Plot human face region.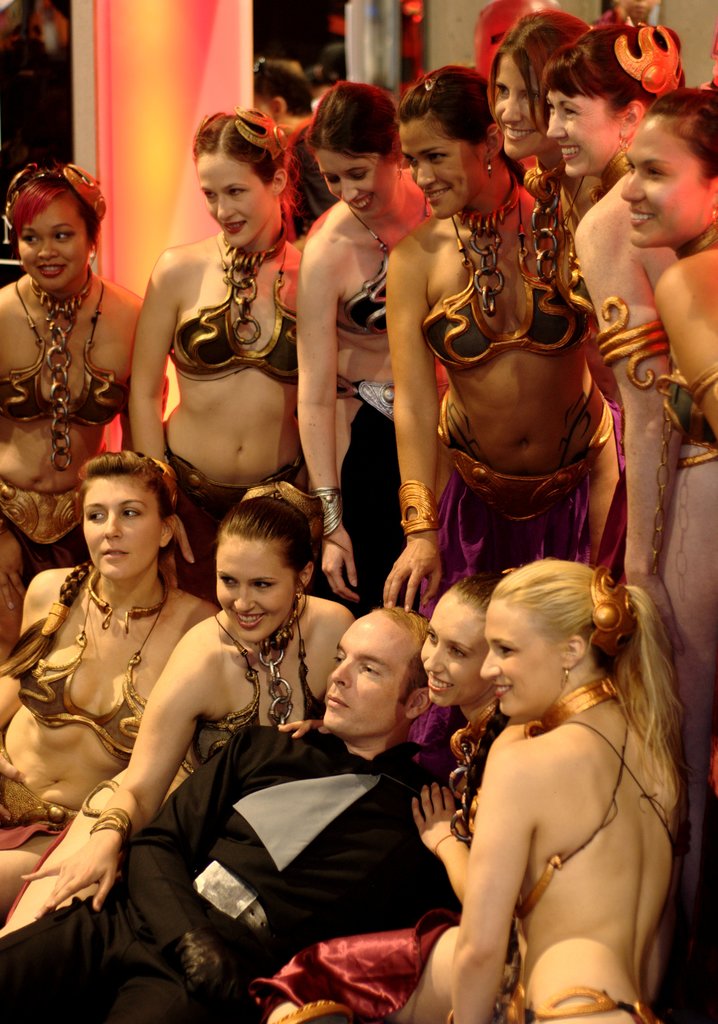
Plotted at Rect(622, 111, 715, 247).
